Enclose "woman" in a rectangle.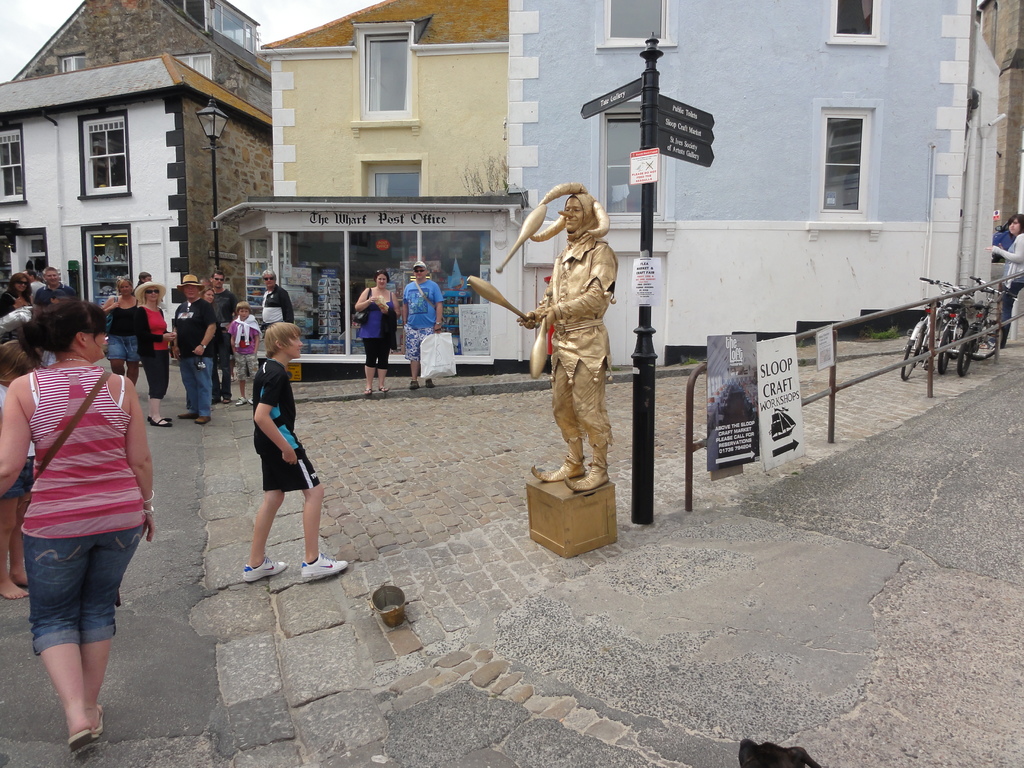
Rect(0, 274, 29, 342).
